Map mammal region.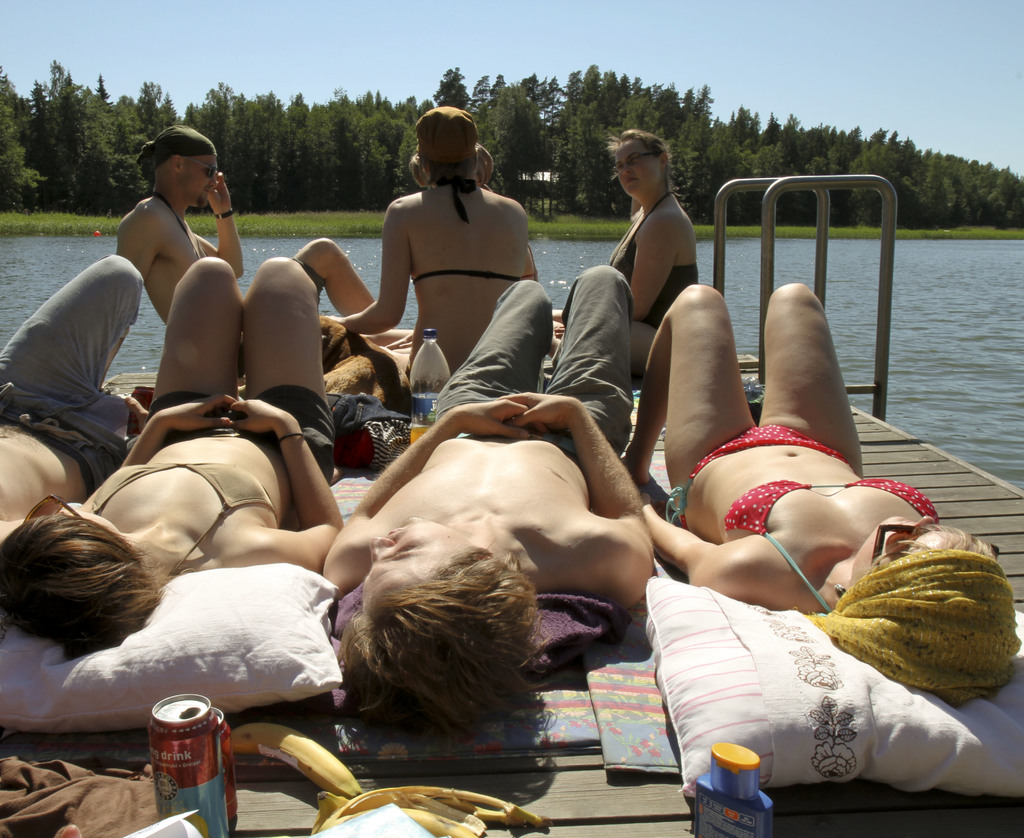
Mapped to l=117, t=125, r=378, b=316.
